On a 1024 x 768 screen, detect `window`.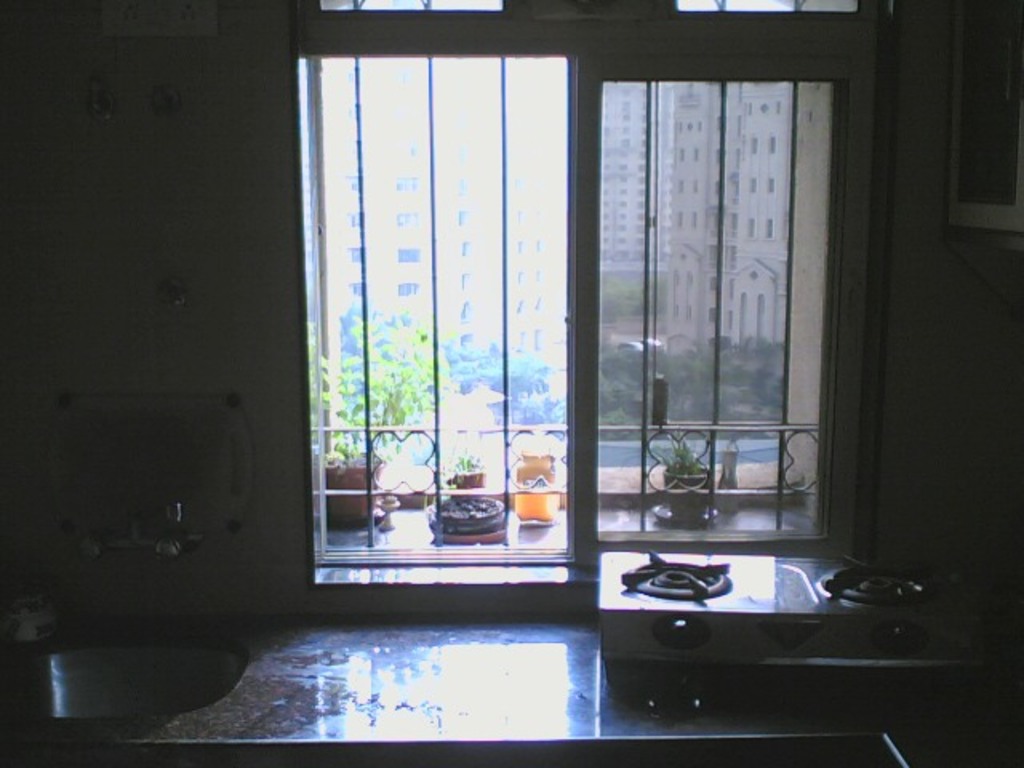
box(392, 280, 426, 301).
